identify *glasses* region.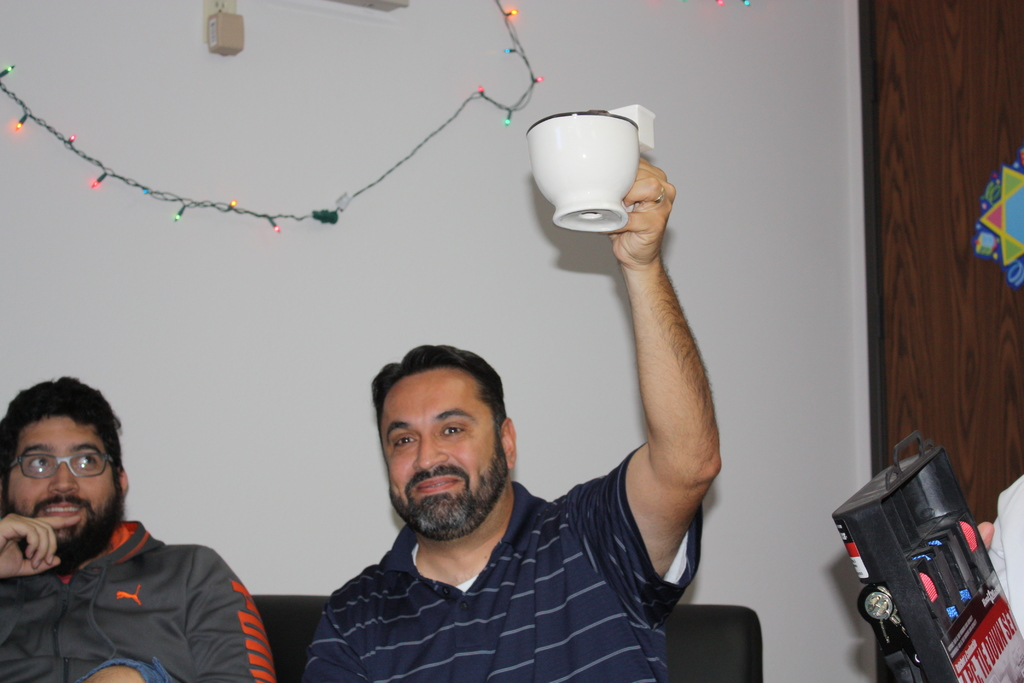
Region: (x1=10, y1=448, x2=113, y2=511).
